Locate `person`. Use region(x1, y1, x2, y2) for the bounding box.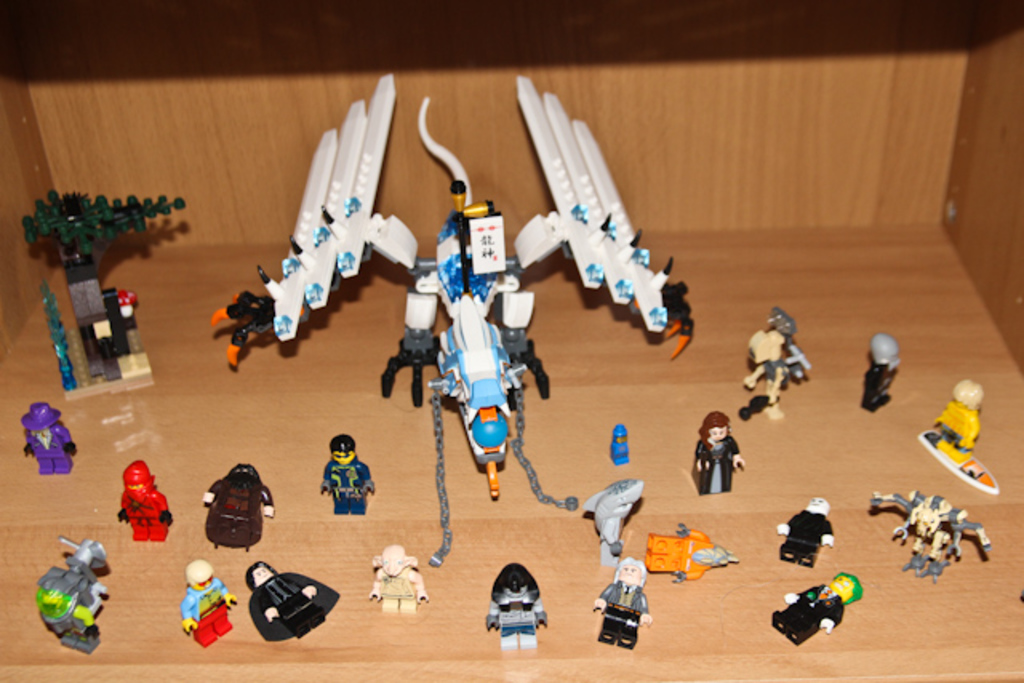
region(21, 395, 77, 472).
